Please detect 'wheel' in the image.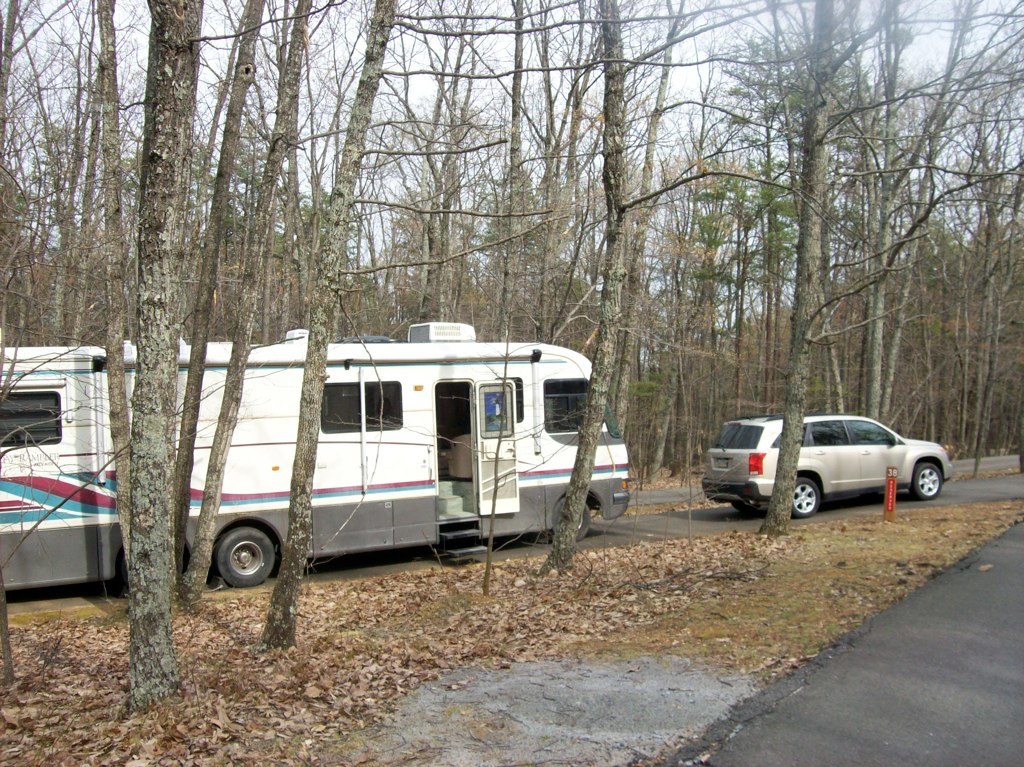
rect(191, 518, 272, 606).
